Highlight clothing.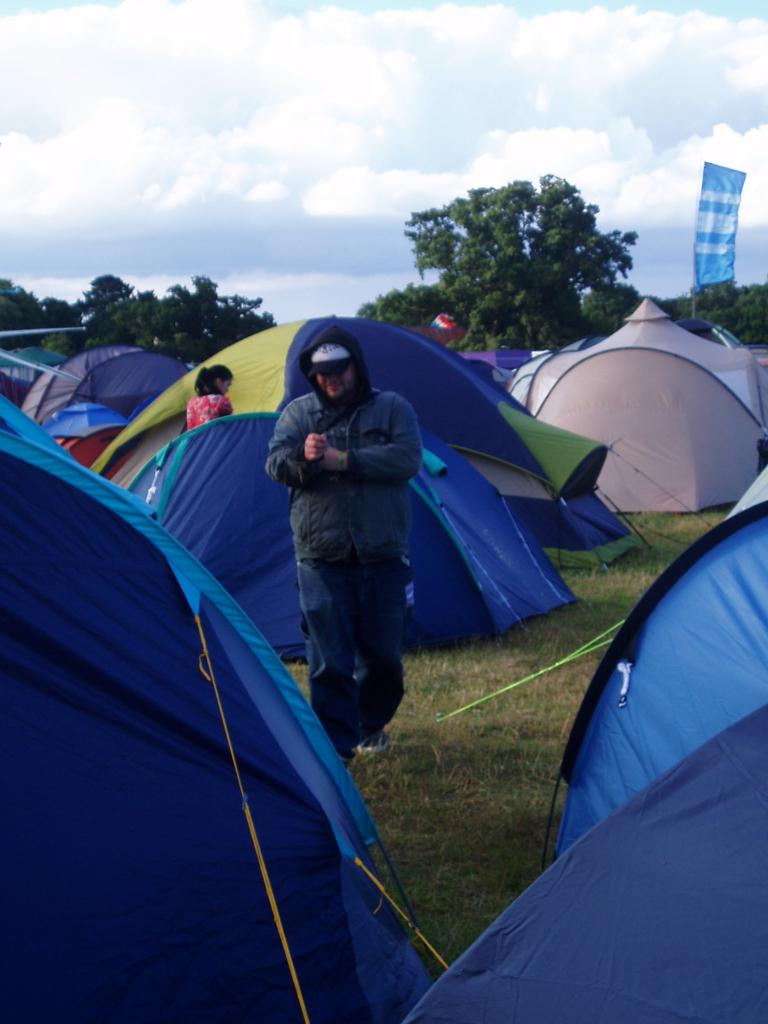
Highlighted region: detection(183, 395, 230, 435).
